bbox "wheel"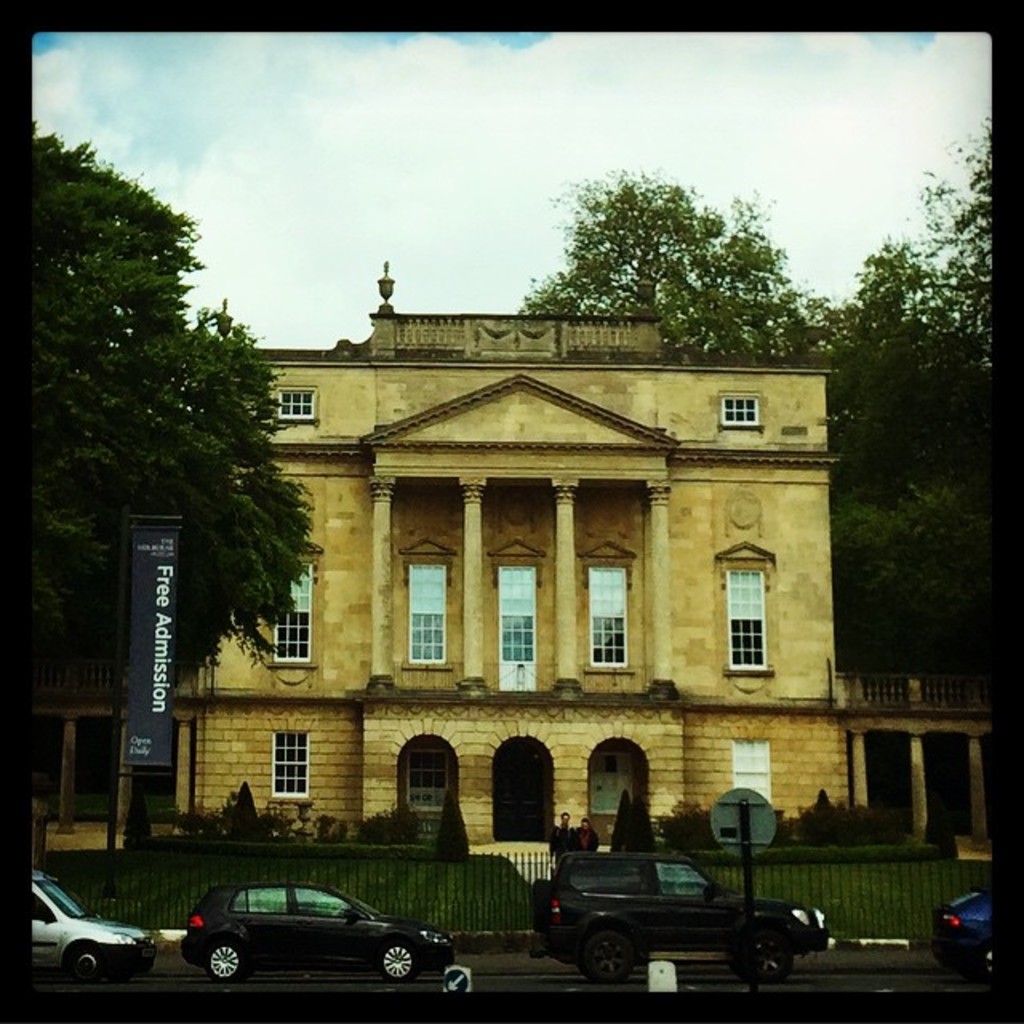
crop(67, 942, 106, 981)
